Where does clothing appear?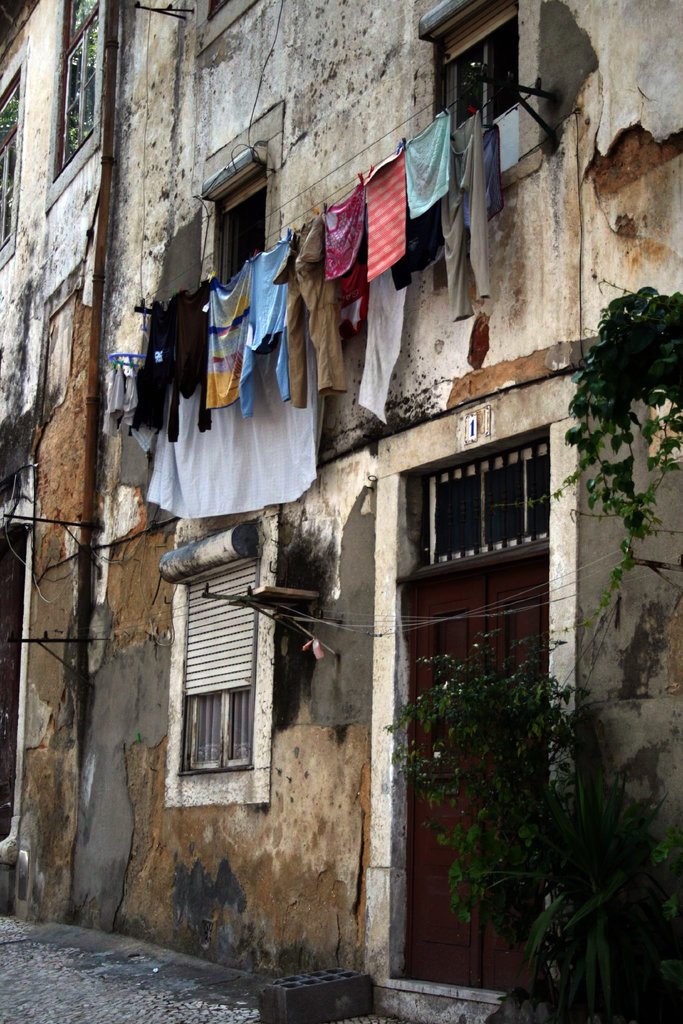
Appears at Rect(438, 113, 491, 321).
